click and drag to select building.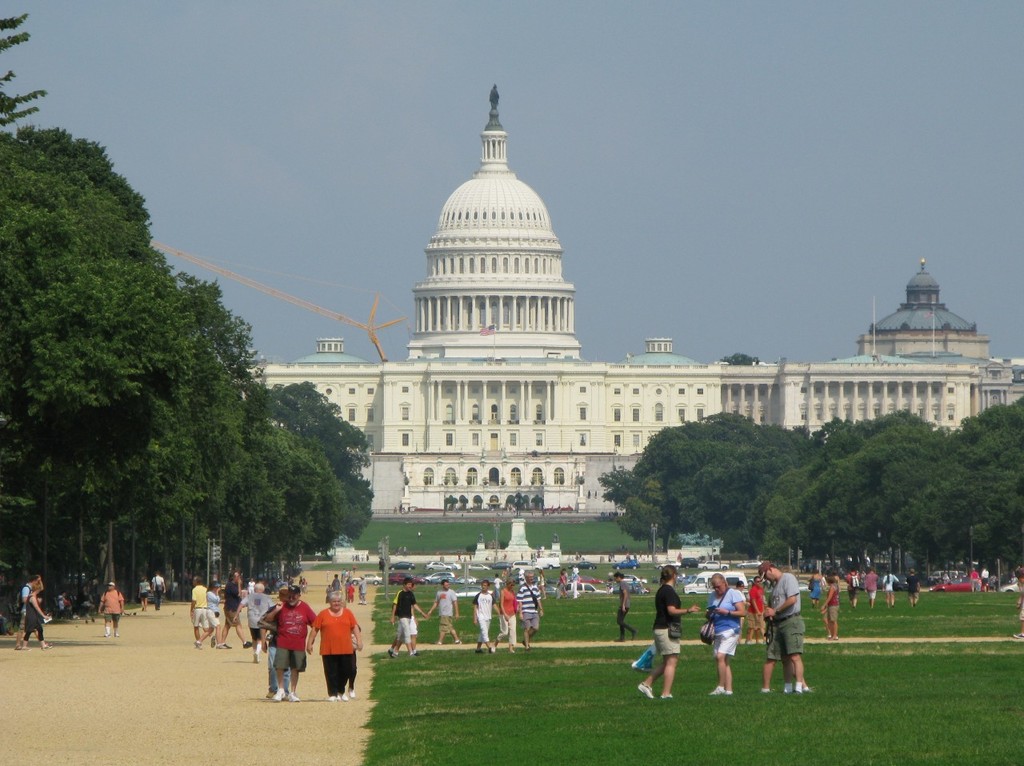
Selection: (left=247, top=83, right=974, bottom=521).
